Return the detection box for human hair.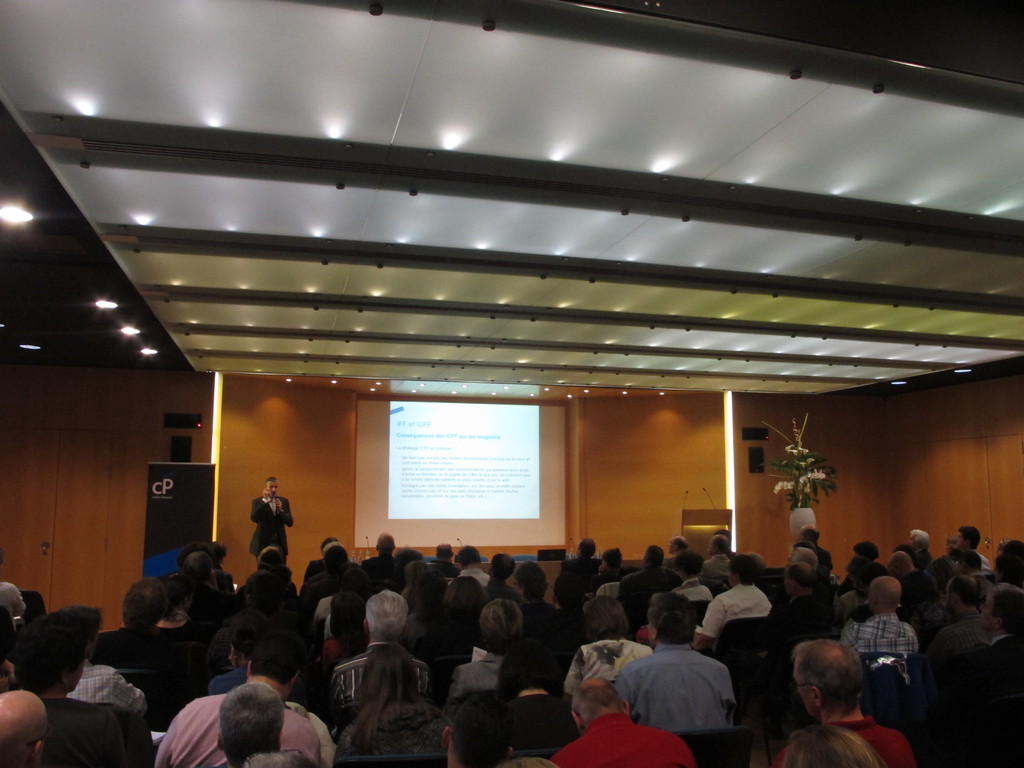
BBox(852, 543, 879, 558).
